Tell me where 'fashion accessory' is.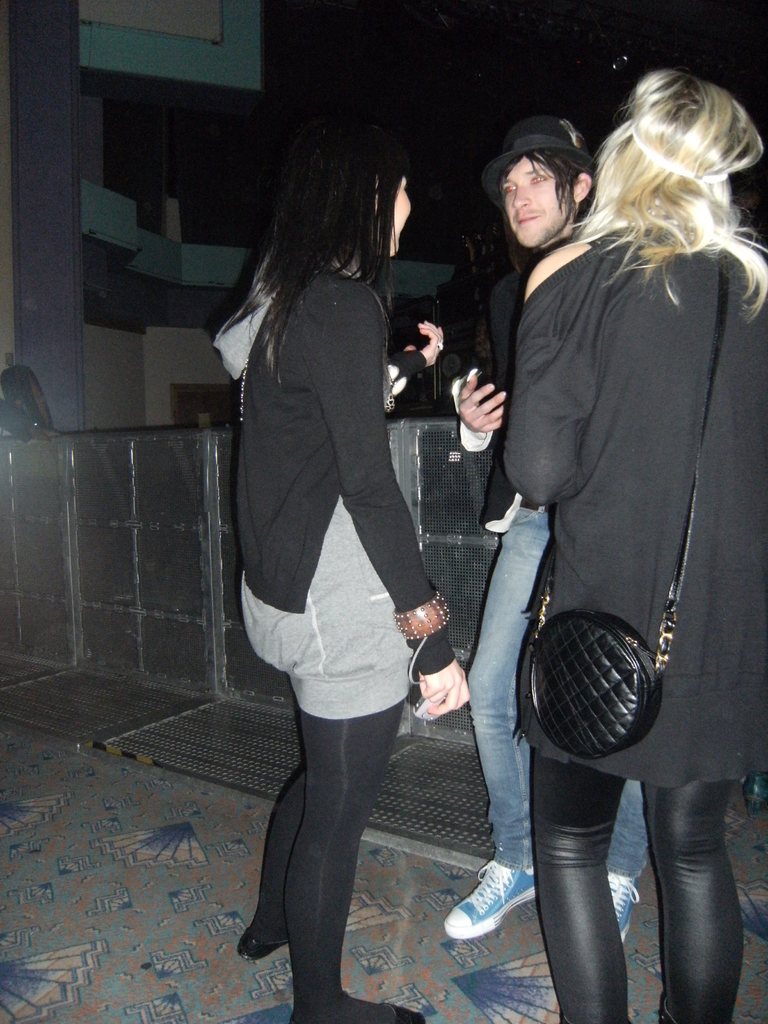
'fashion accessory' is at left=444, top=856, right=541, bottom=939.
